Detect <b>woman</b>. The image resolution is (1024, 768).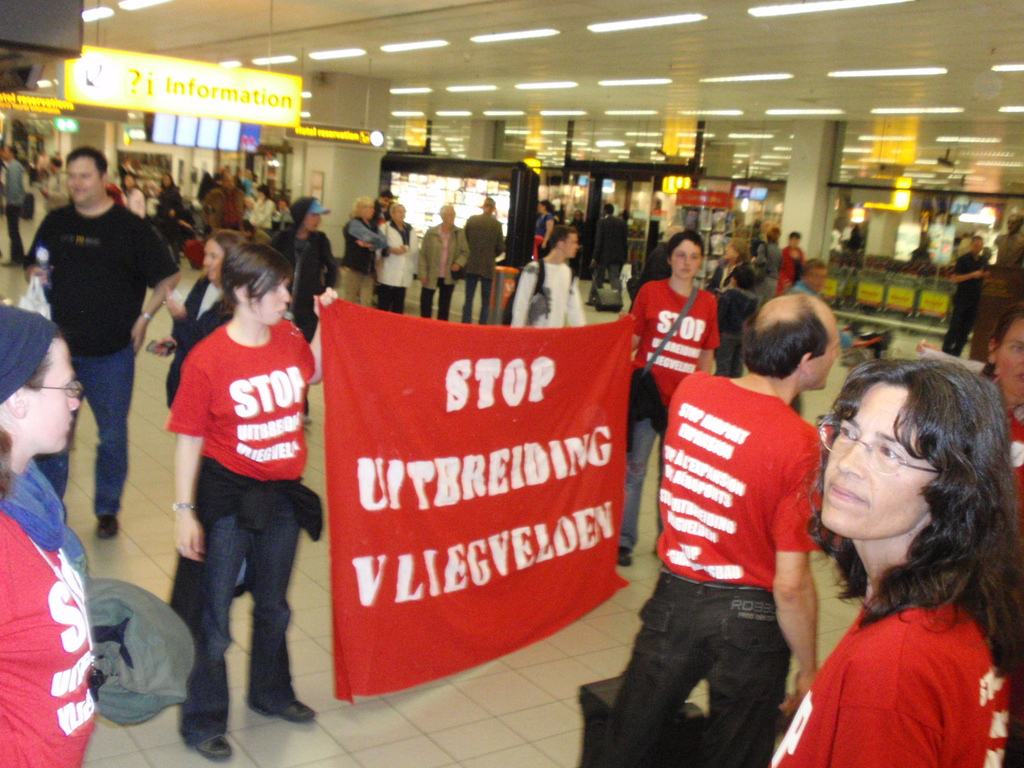
l=262, t=197, r=338, b=427.
